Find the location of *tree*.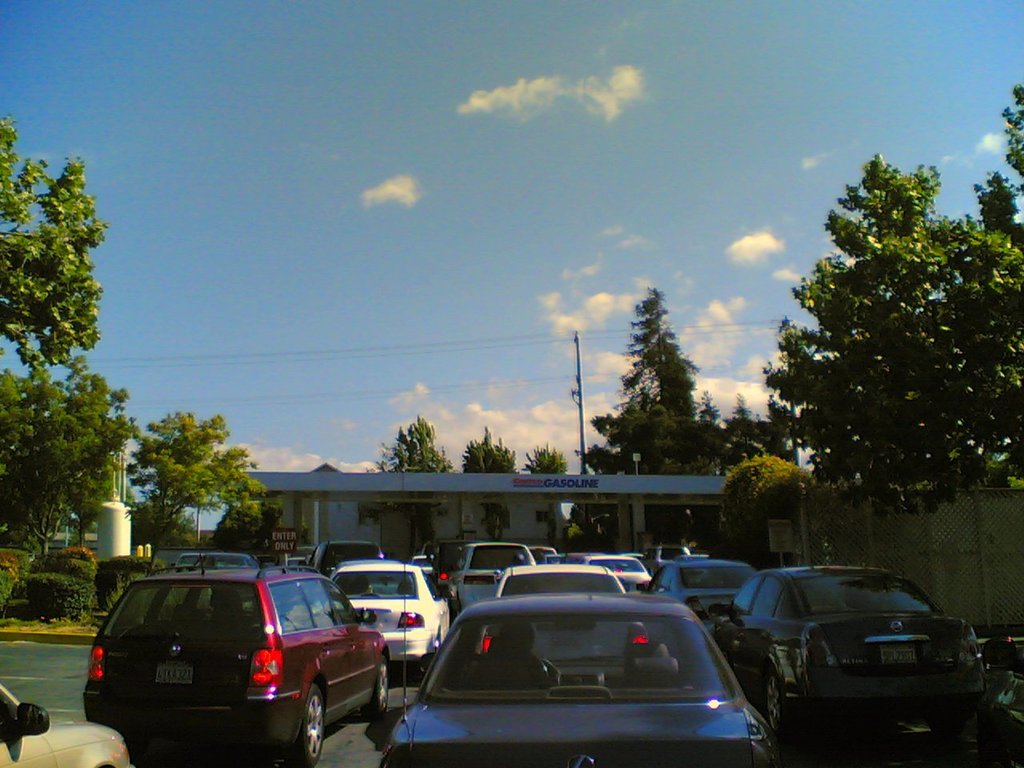
Location: bbox=[0, 110, 106, 370].
